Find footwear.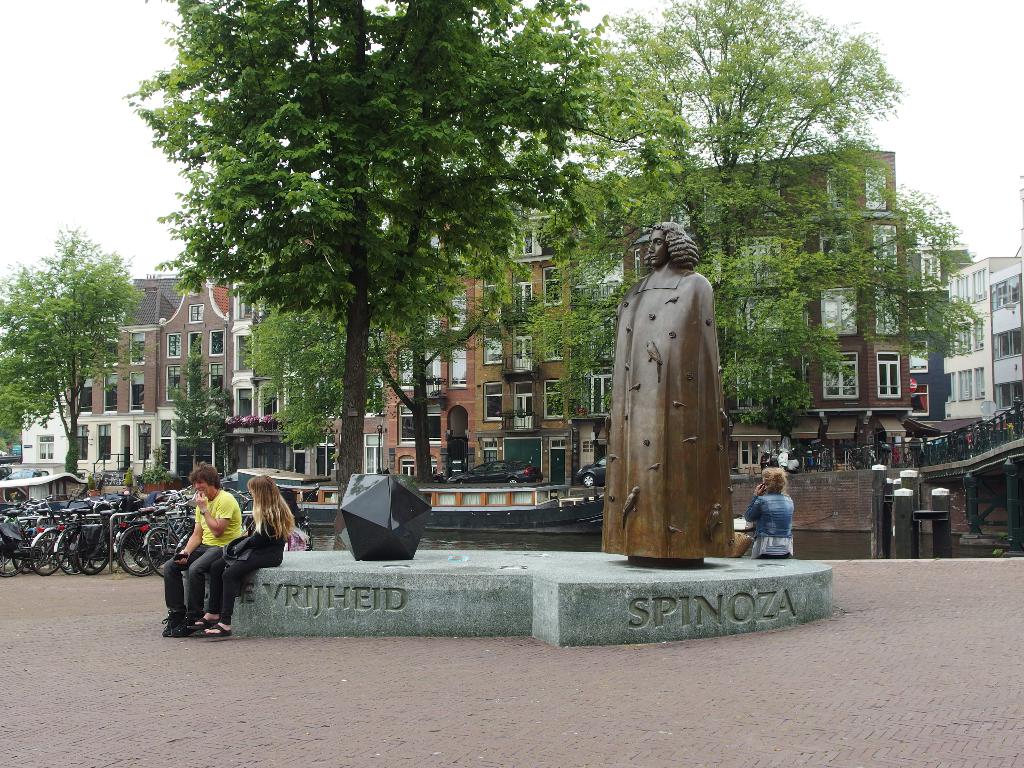
(left=188, top=619, right=218, bottom=628).
